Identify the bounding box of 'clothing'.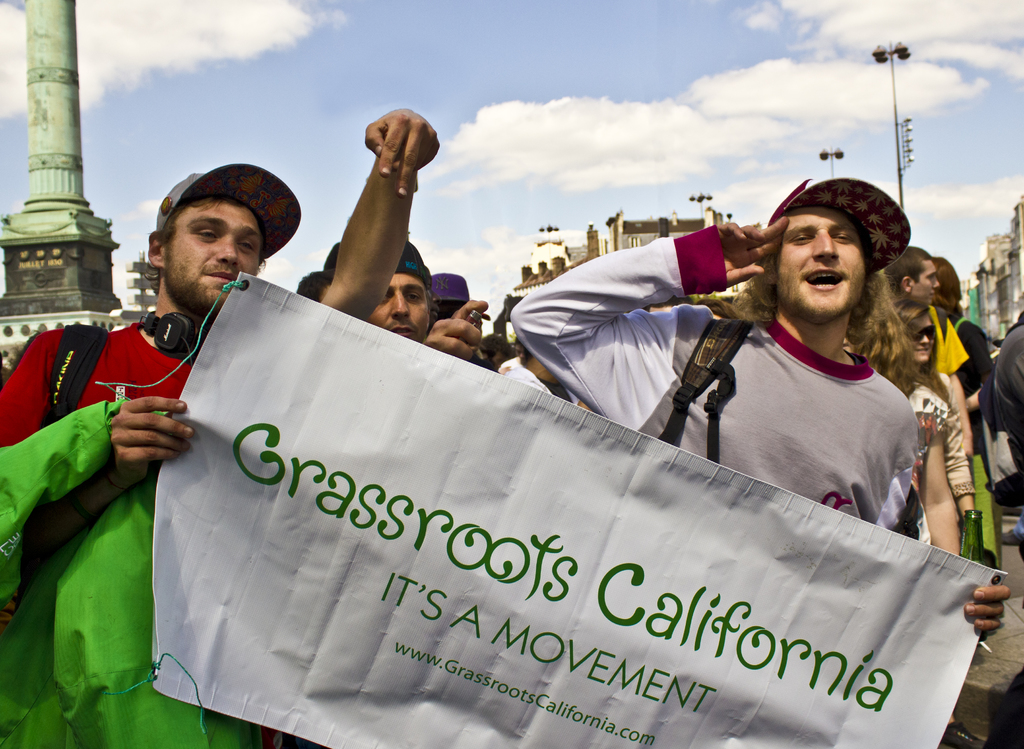
bbox(929, 306, 970, 372).
